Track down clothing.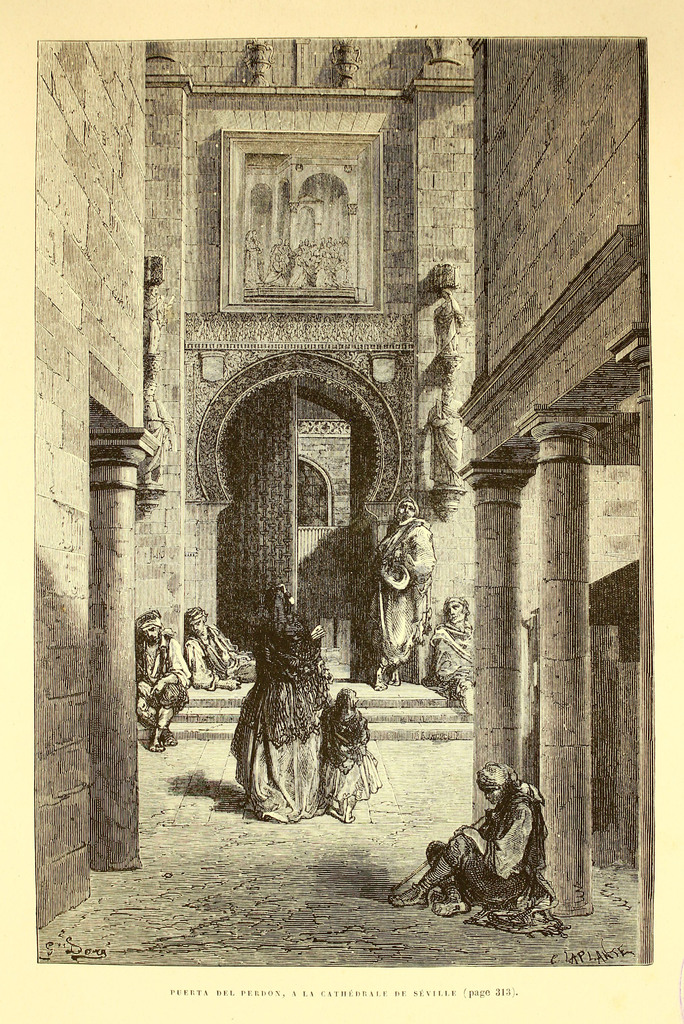
Tracked to (226, 601, 336, 824).
